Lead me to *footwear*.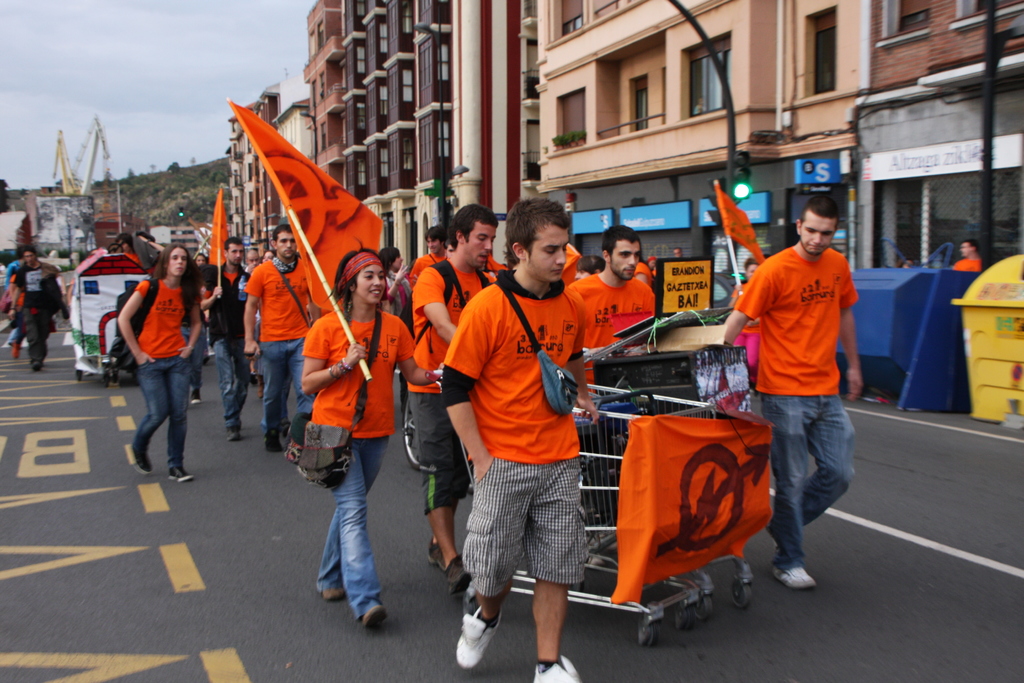
Lead to <region>445, 552, 472, 600</region>.
